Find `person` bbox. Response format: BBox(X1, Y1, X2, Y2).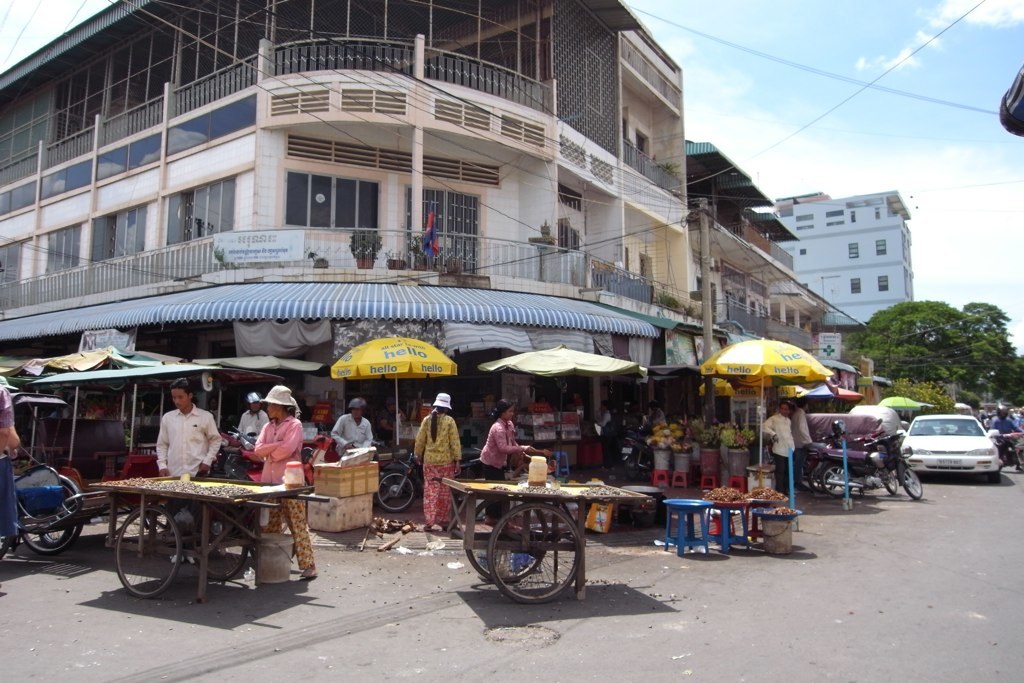
BBox(261, 389, 316, 552).
